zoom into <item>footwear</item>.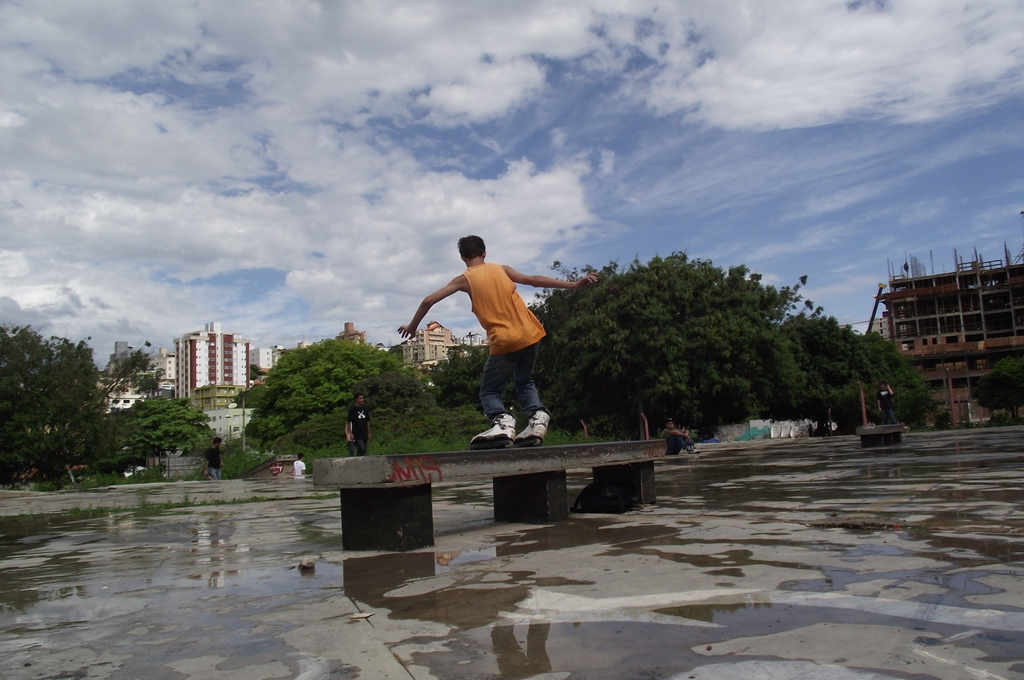
Zoom target: 518 406 556 454.
